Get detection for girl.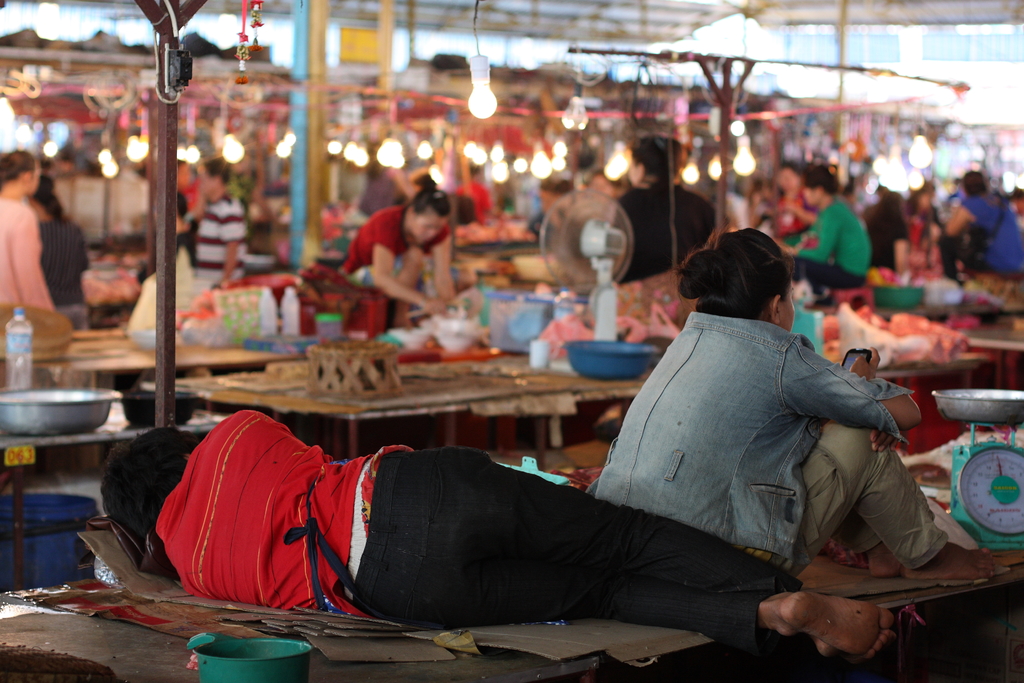
Detection: locate(335, 170, 452, 325).
